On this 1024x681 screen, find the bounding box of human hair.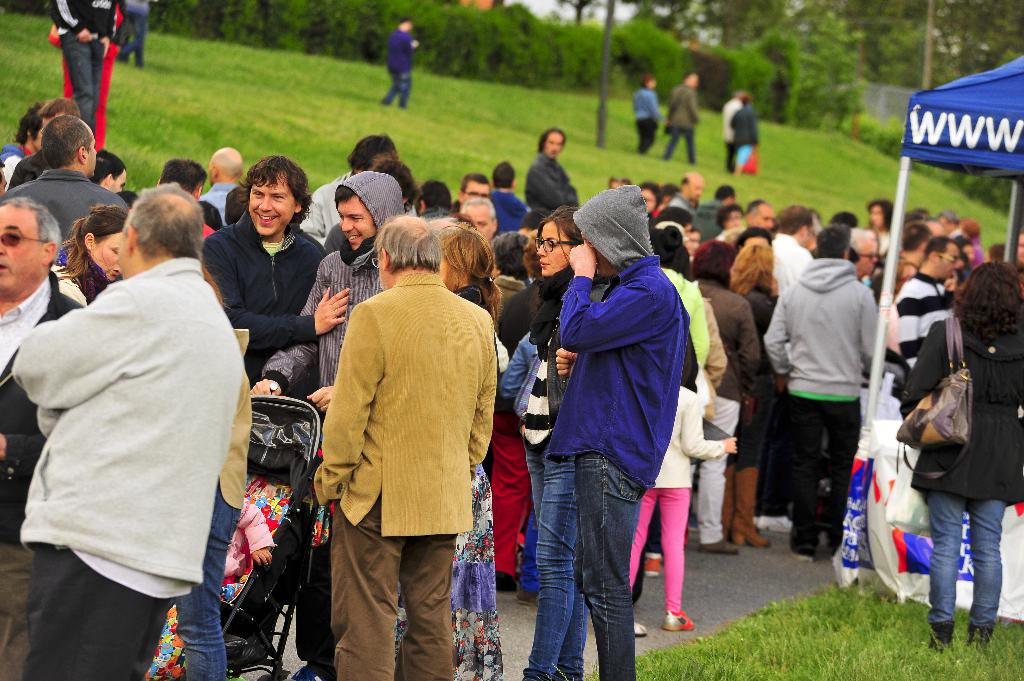
Bounding box: [376, 211, 442, 271].
